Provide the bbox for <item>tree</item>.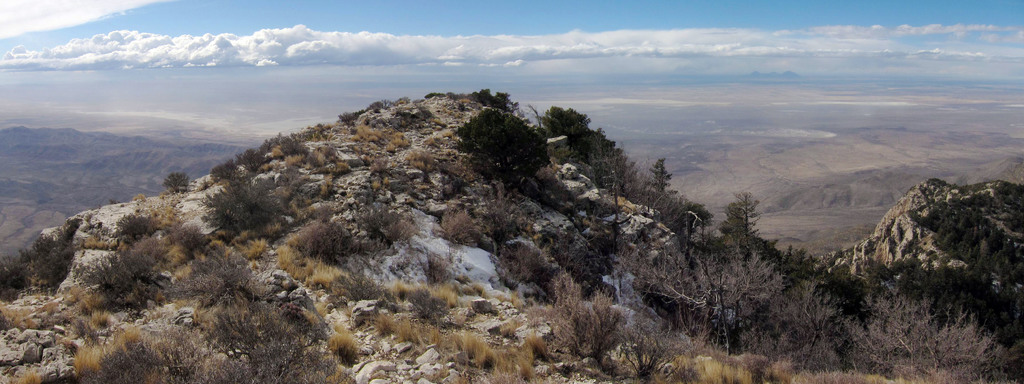
bbox(714, 184, 761, 261).
